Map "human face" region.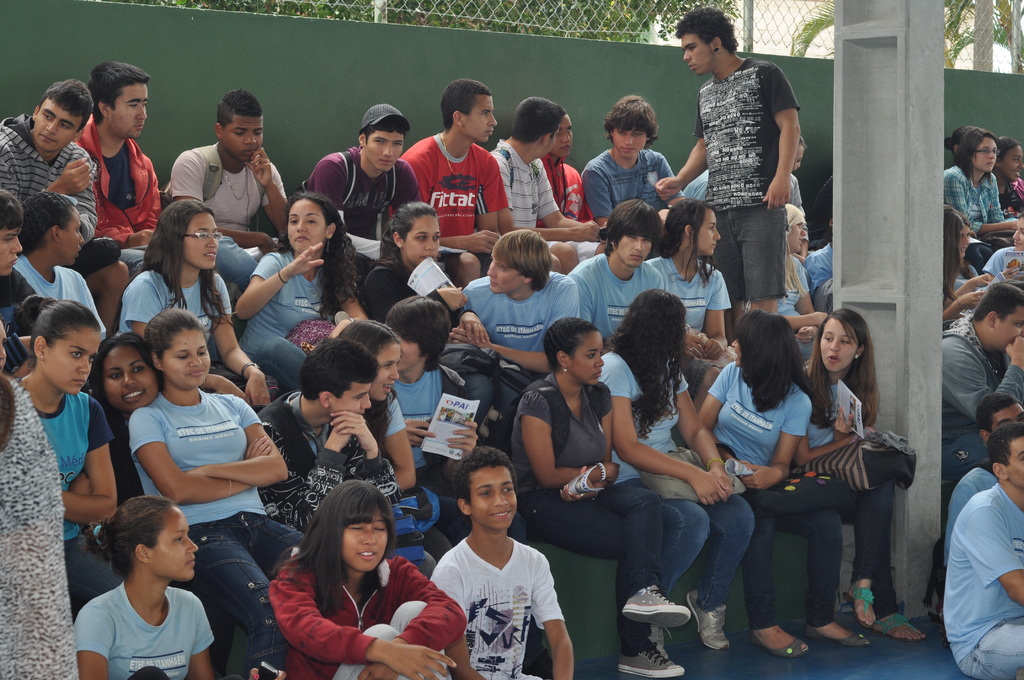
Mapped to <bbox>227, 115, 264, 162</bbox>.
